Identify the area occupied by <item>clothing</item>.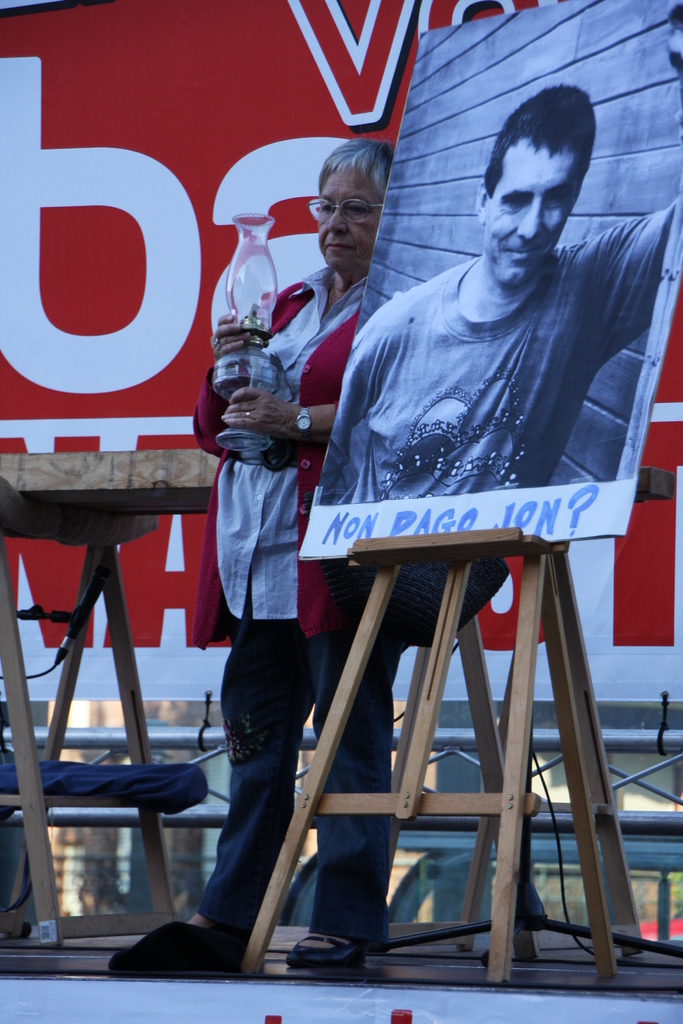
Area: select_region(195, 267, 416, 960).
